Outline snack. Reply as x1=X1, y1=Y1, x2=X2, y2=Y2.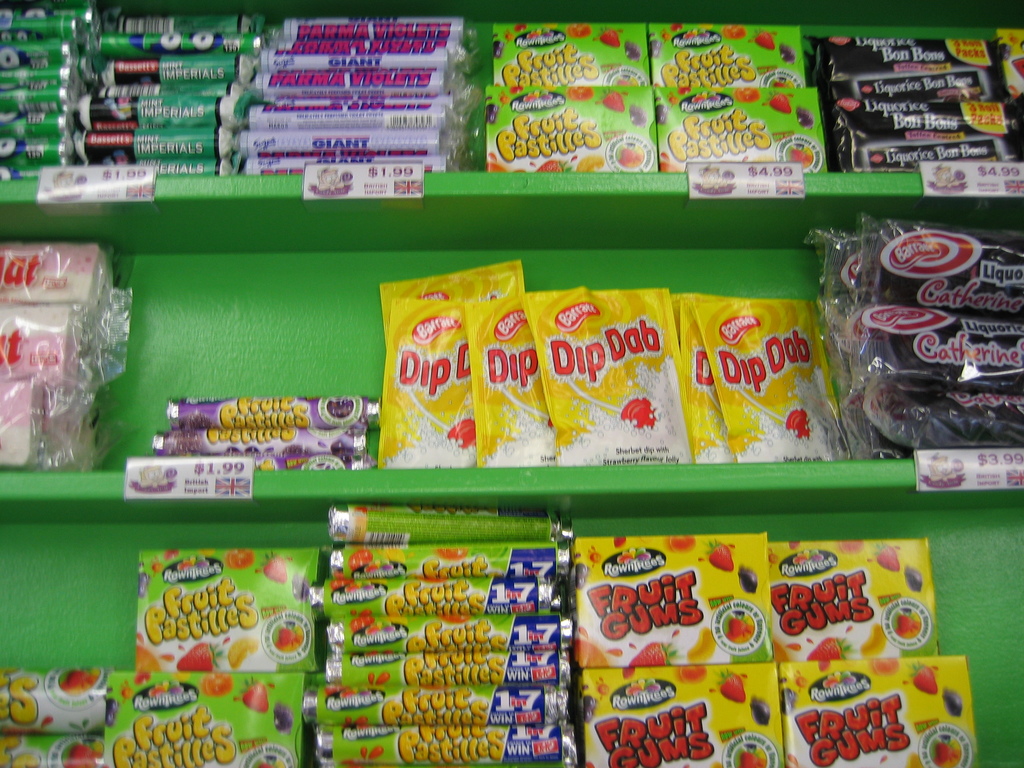
x1=535, y1=511, x2=929, y2=753.
